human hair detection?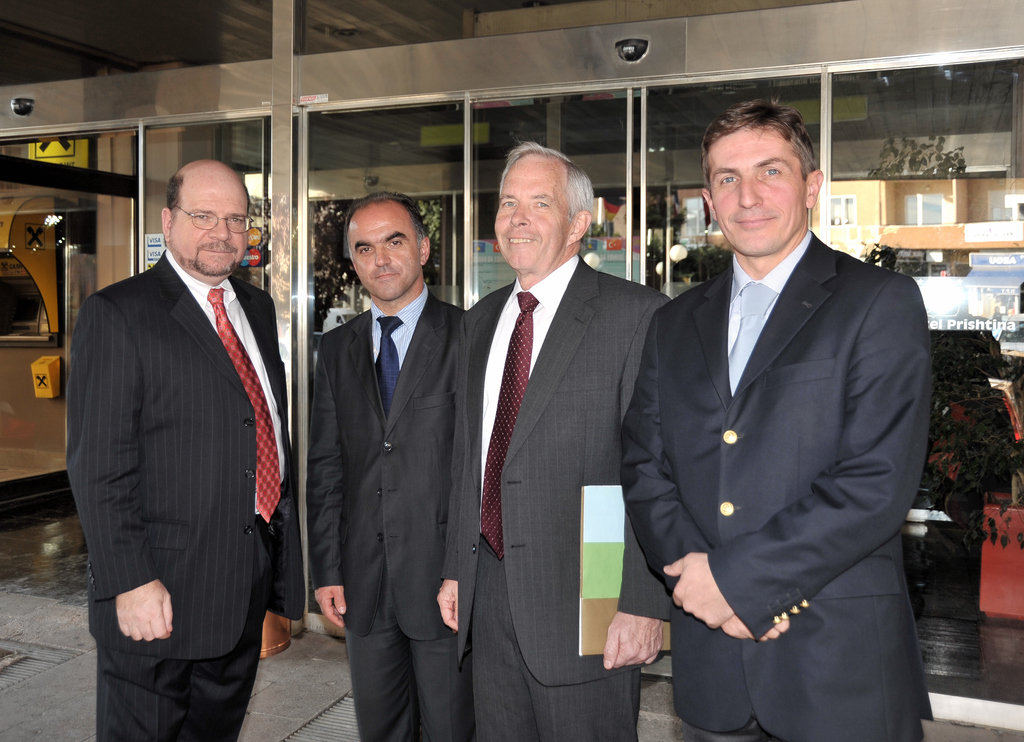
(left=703, top=100, right=819, bottom=201)
